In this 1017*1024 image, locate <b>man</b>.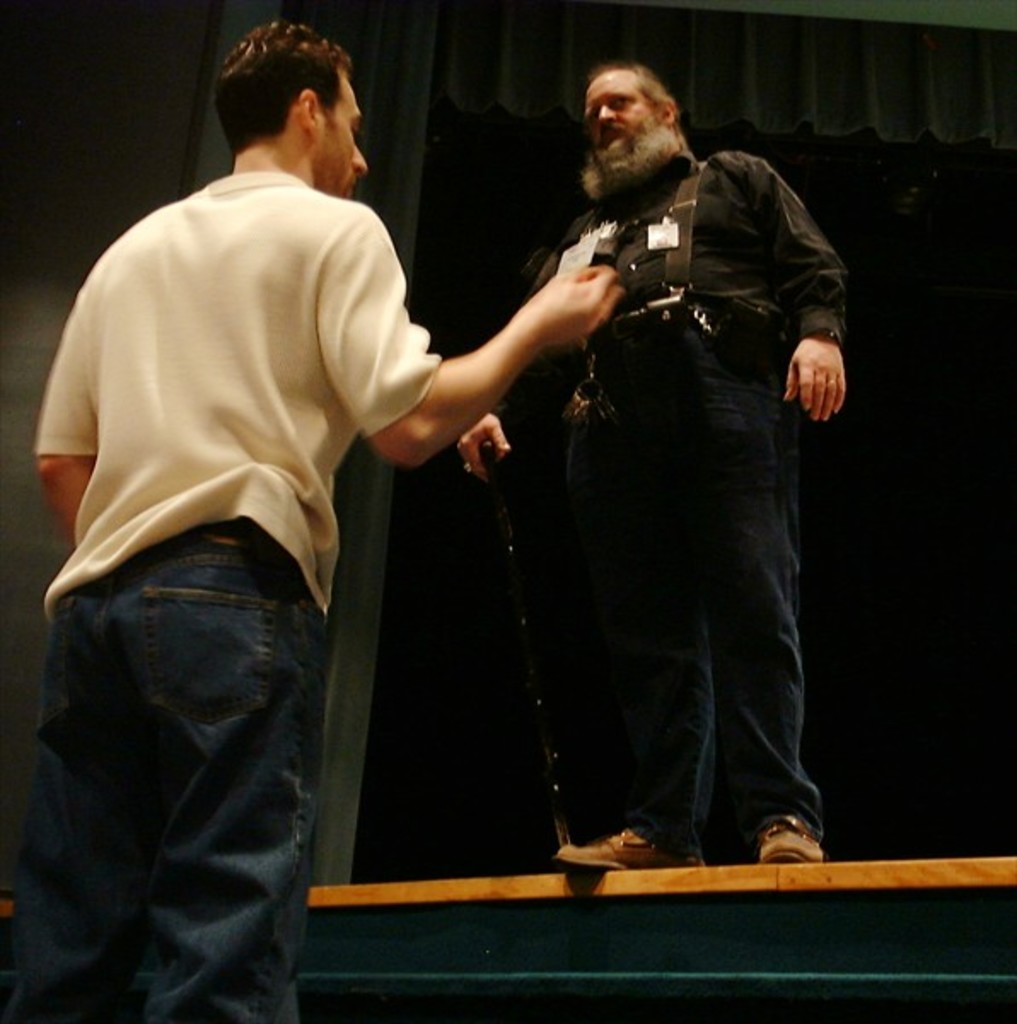
Bounding box: bbox=(27, 26, 623, 1022).
